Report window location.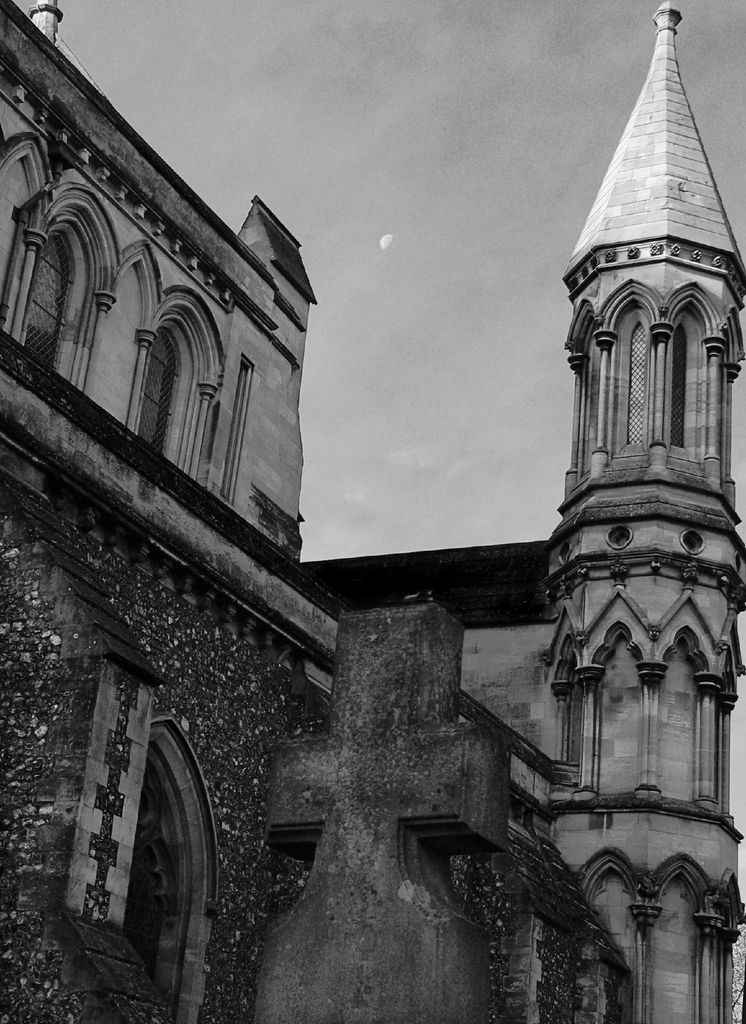
Report: <region>116, 255, 249, 498</region>.
